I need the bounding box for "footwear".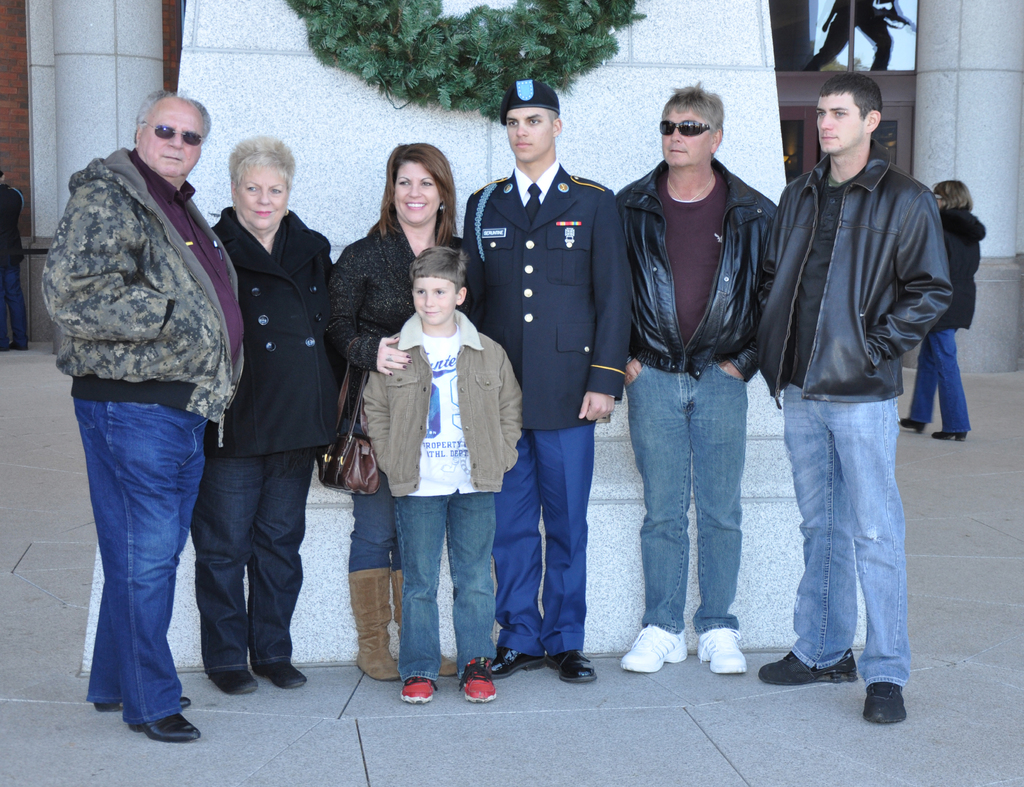
Here it is: {"x1": 755, "y1": 647, "x2": 859, "y2": 688}.
